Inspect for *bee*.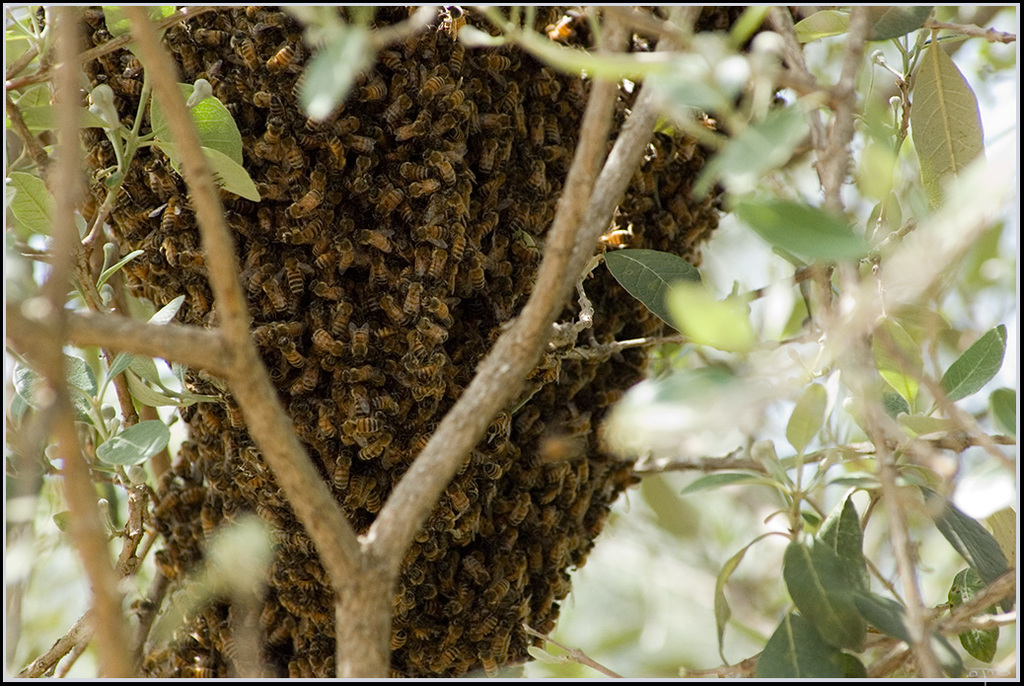
Inspection: {"x1": 363, "y1": 180, "x2": 405, "y2": 225}.
